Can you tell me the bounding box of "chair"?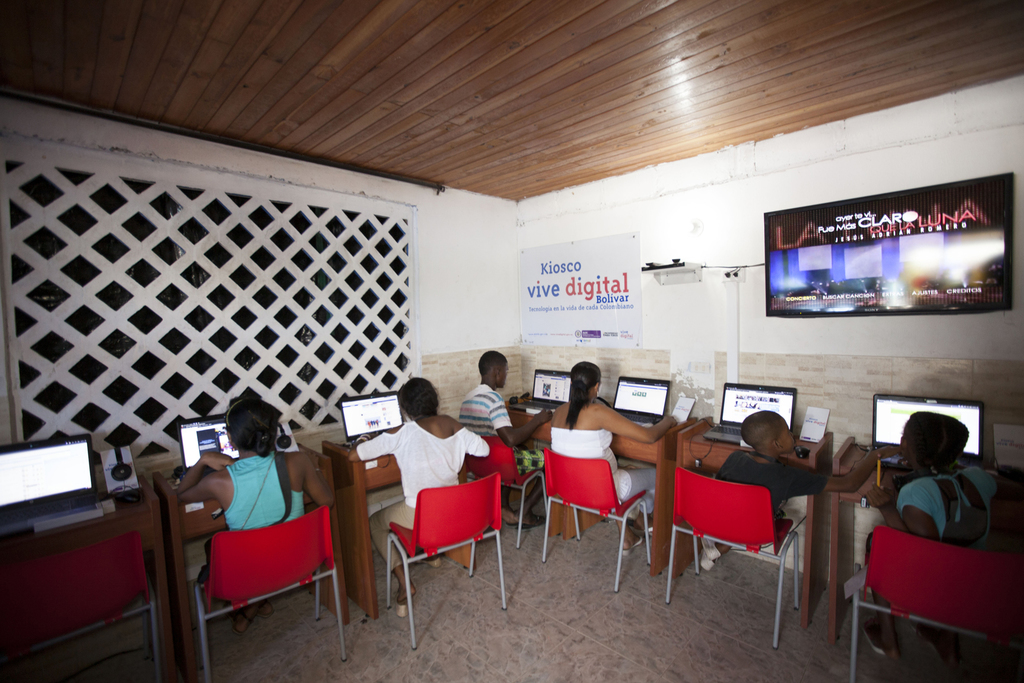
locate(468, 436, 547, 546).
